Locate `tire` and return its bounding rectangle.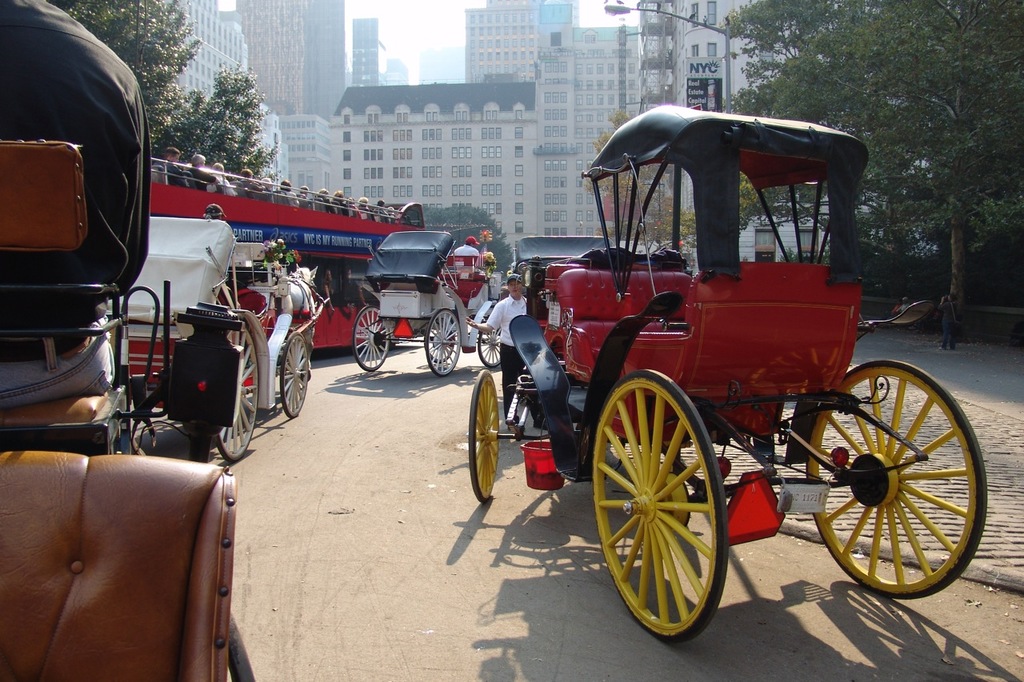
<box>807,360,988,598</box>.
